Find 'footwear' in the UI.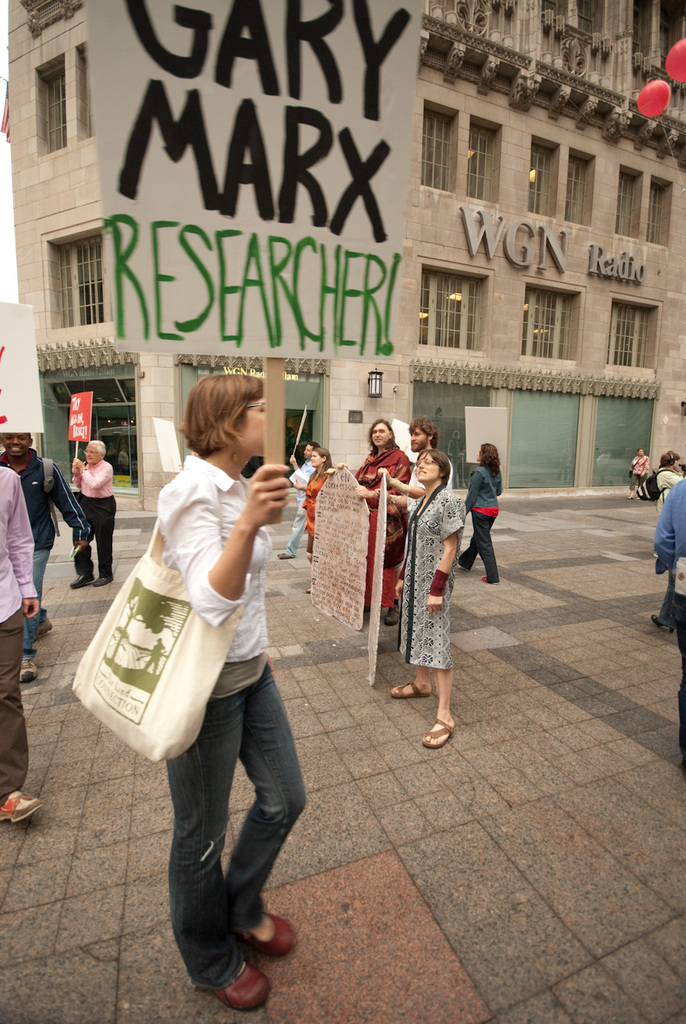
UI element at {"left": 481, "top": 576, "right": 498, "bottom": 585}.
